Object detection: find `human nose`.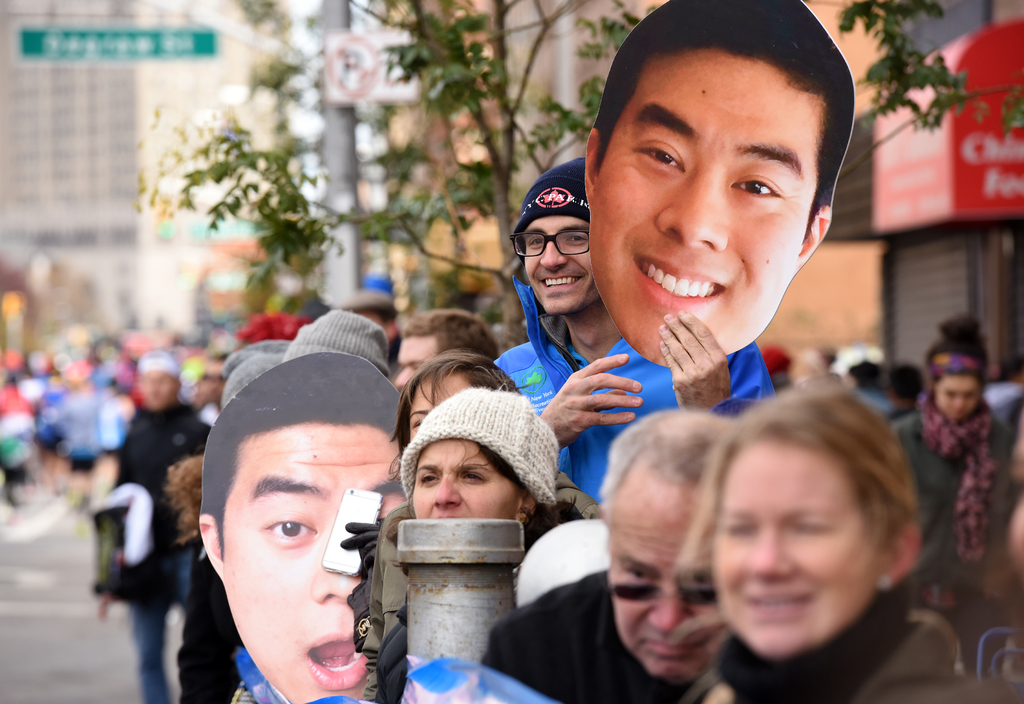
l=950, t=396, r=965, b=409.
